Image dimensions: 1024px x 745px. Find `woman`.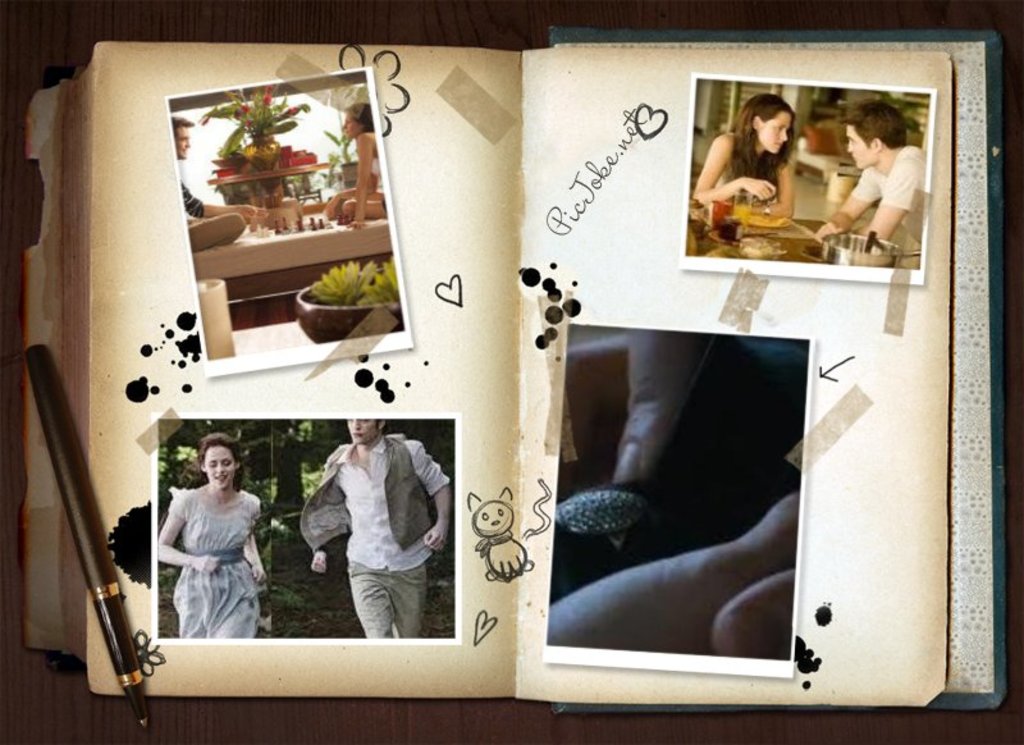
left=691, top=93, right=794, bottom=218.
